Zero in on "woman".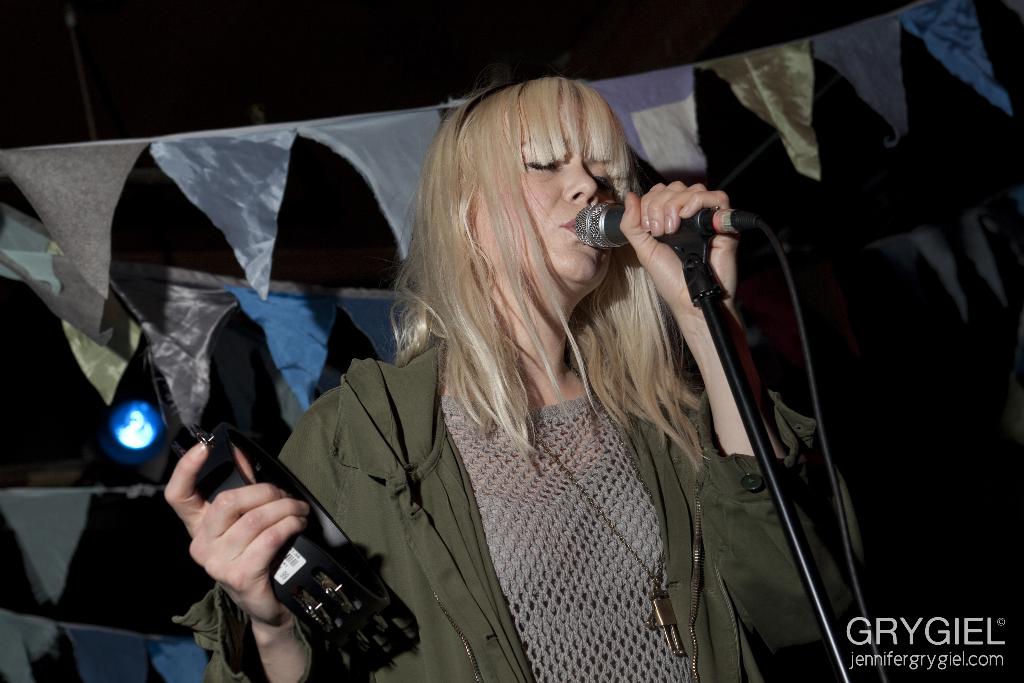
Zeroed in: (203, 79, 846, 678).
